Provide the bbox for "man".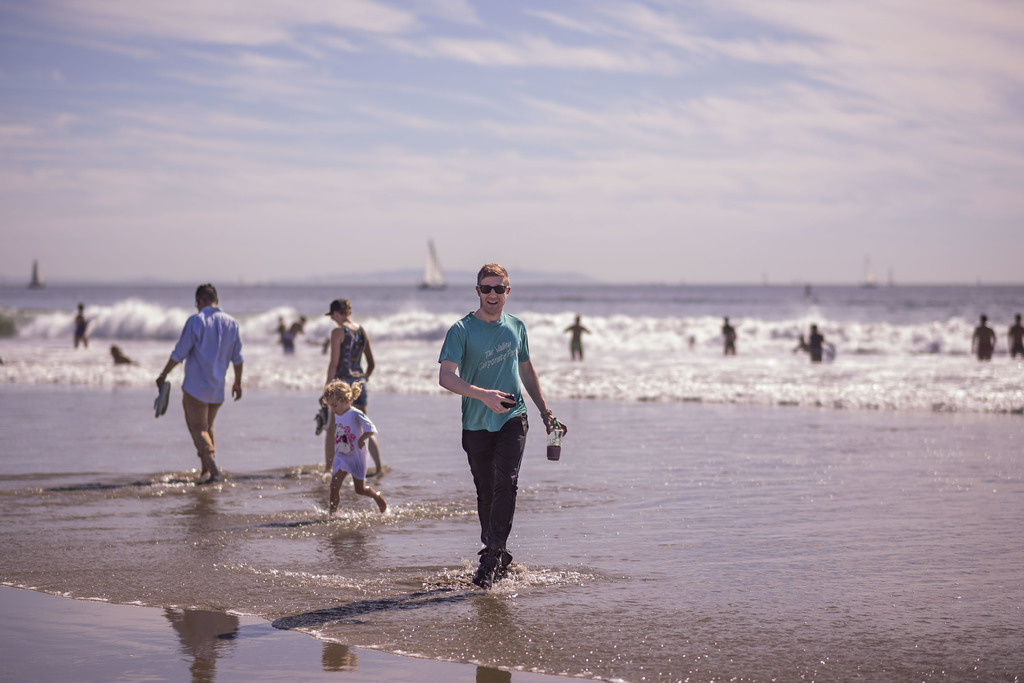
detection(437, 270, 552, 588).
